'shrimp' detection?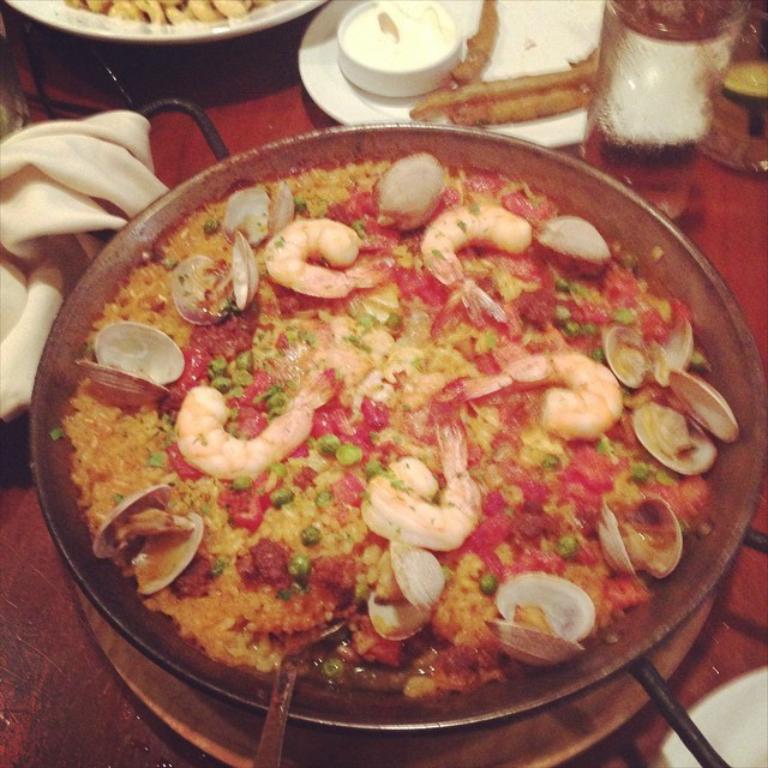
select_region(264, 217, 389, 300)
